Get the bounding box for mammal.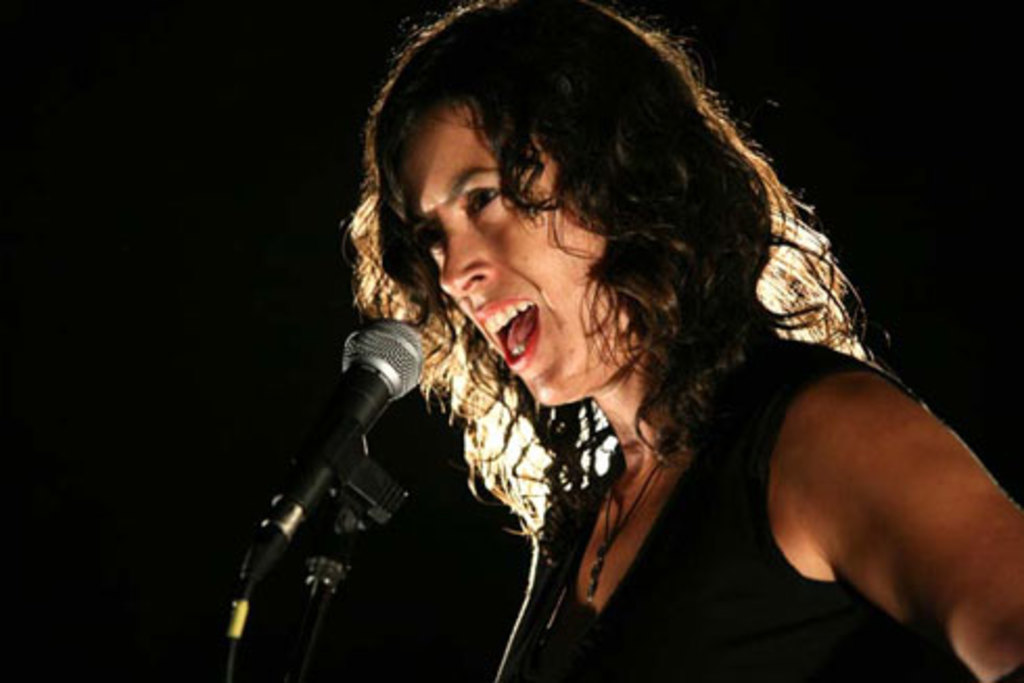
box(347, 0, 1022, 681).
